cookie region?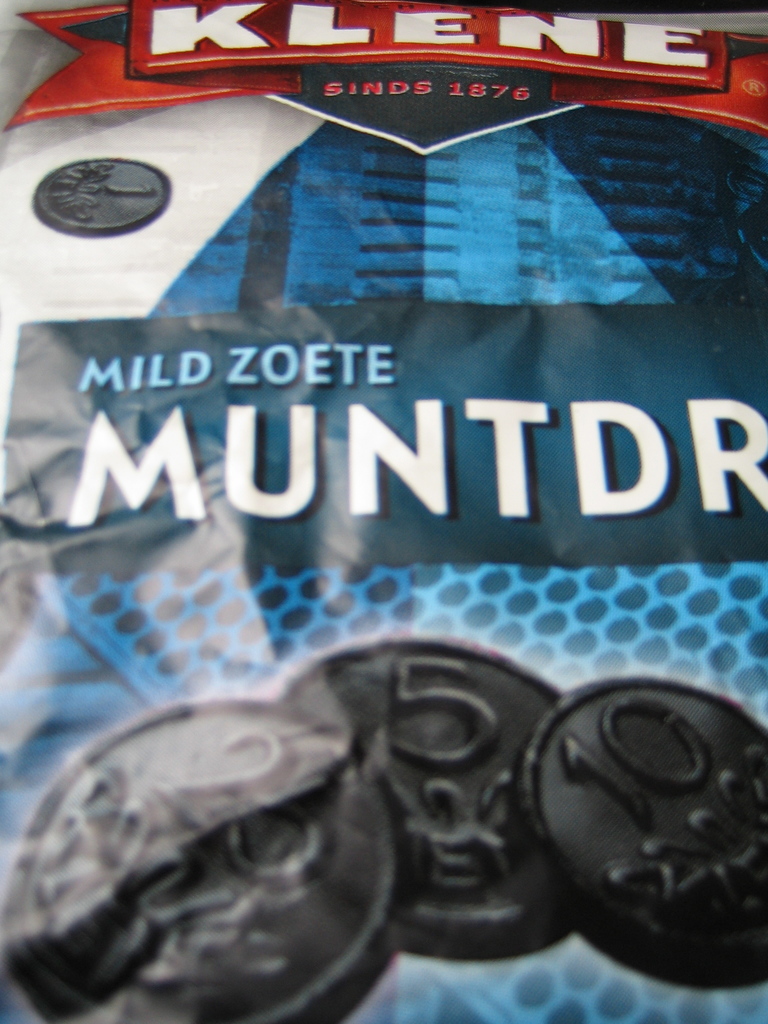
rect(271, 626, 581, 967)
